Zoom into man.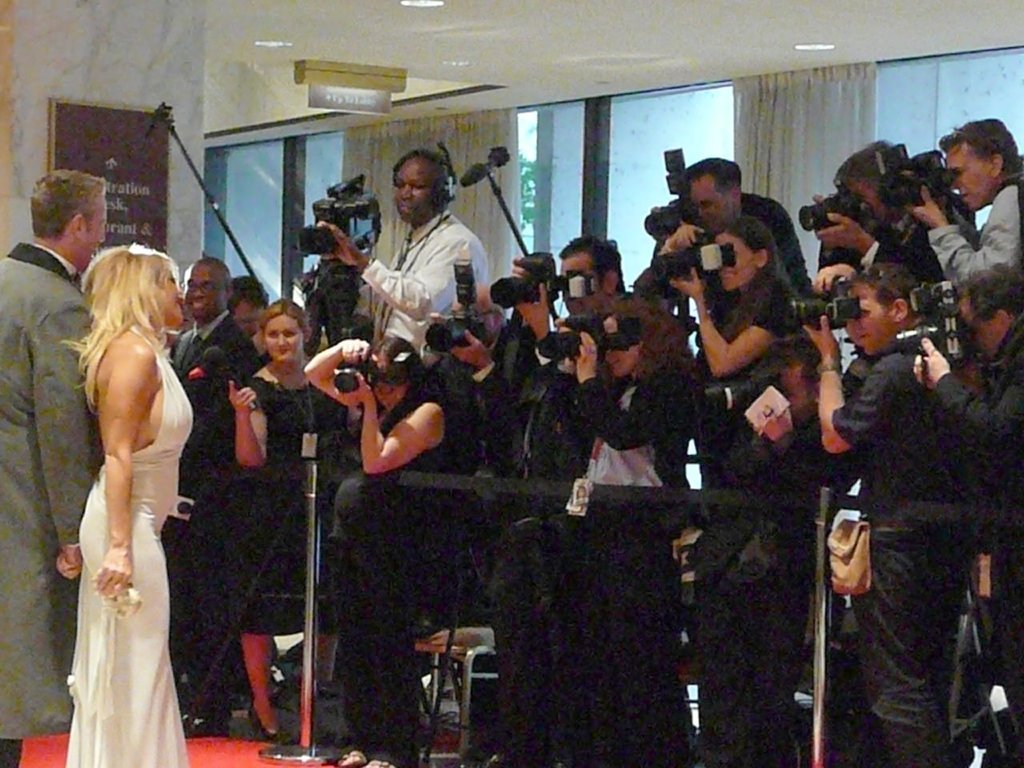
Zoom target: (910,274,1023,767).
